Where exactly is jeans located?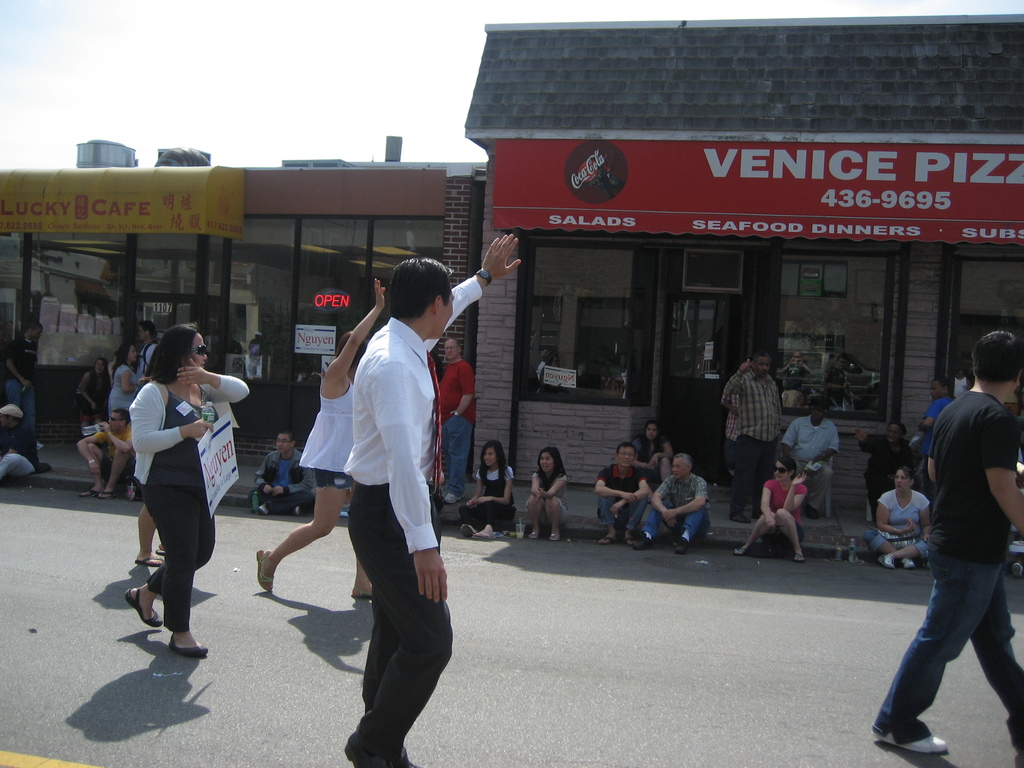
Its bounding box is select_region(334, 487, 452, 746).
